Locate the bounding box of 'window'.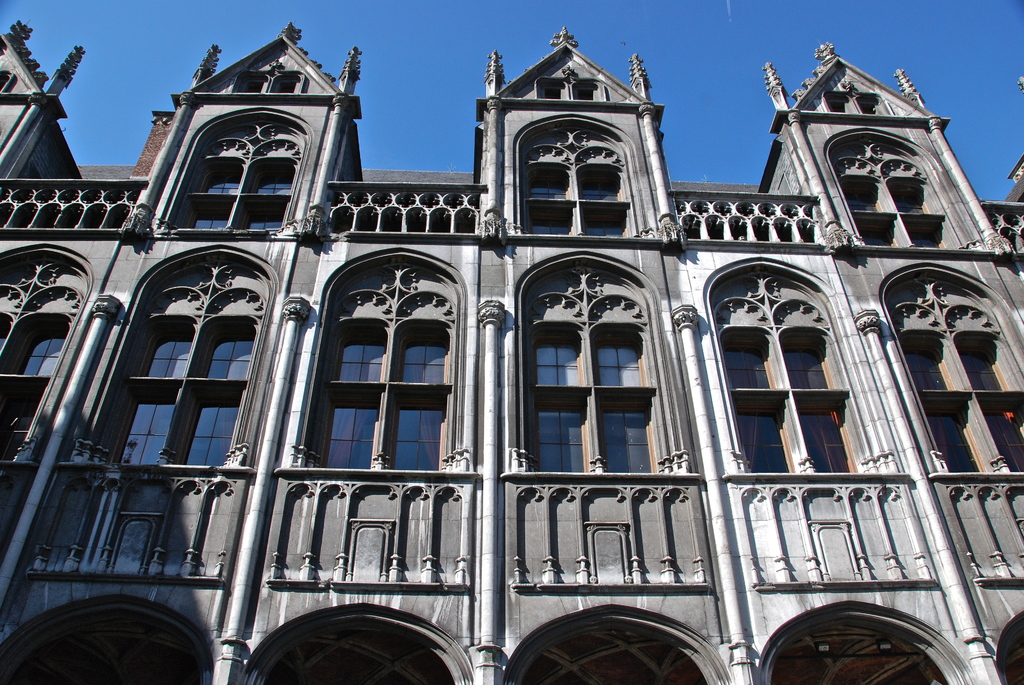
Bounding box: [left=836, top=144, right=949, bottom=246].
